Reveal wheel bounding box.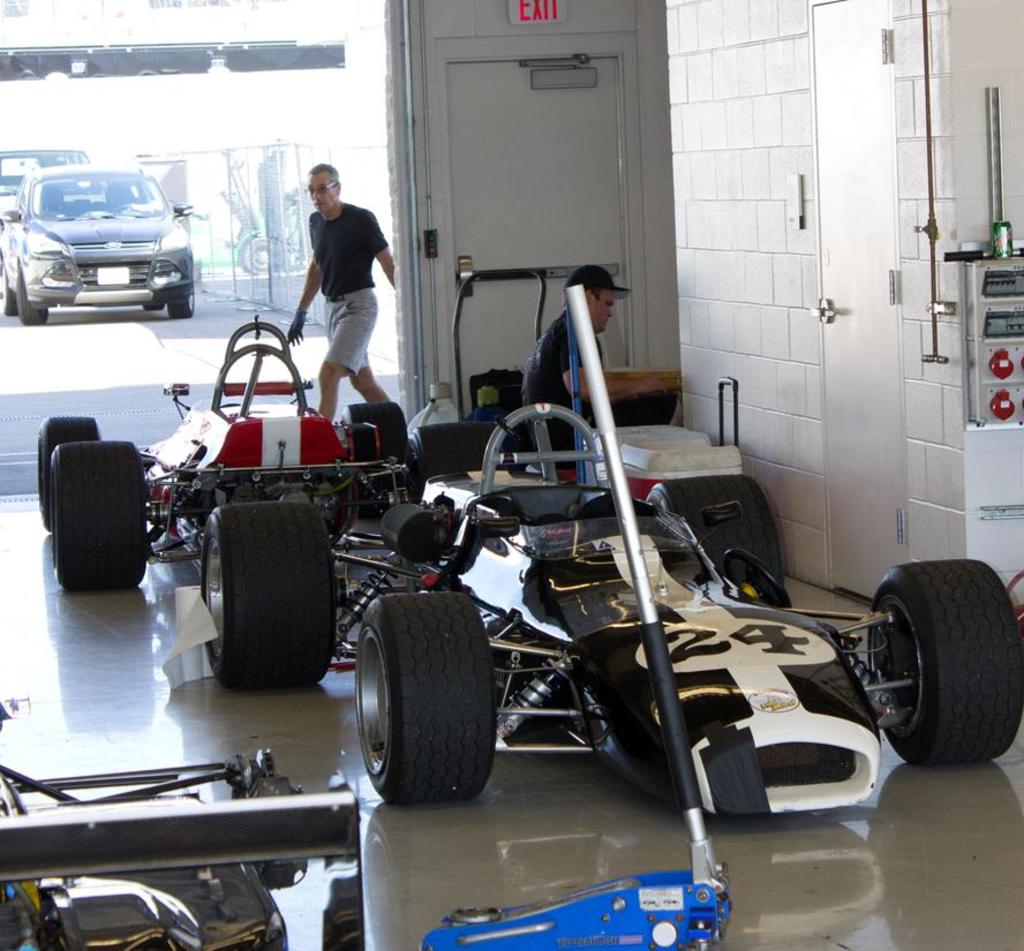
Revealed: select_region(2, 262, 17, 314).
